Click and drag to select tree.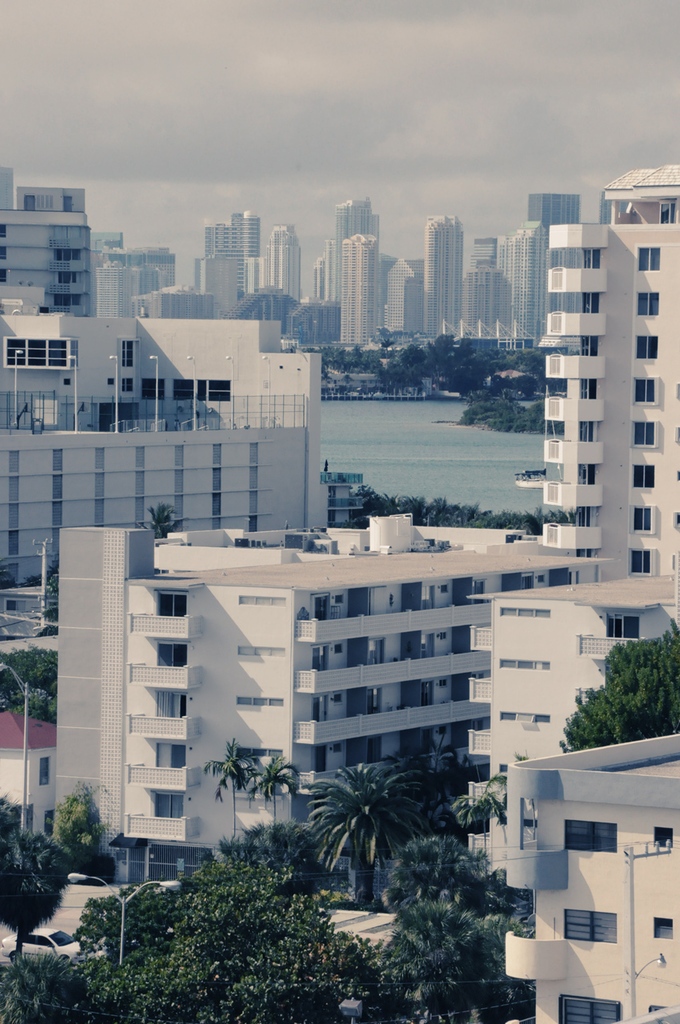
Selection: {"left": 139, "top": 498, "right": 182, "bottom": 535}.
